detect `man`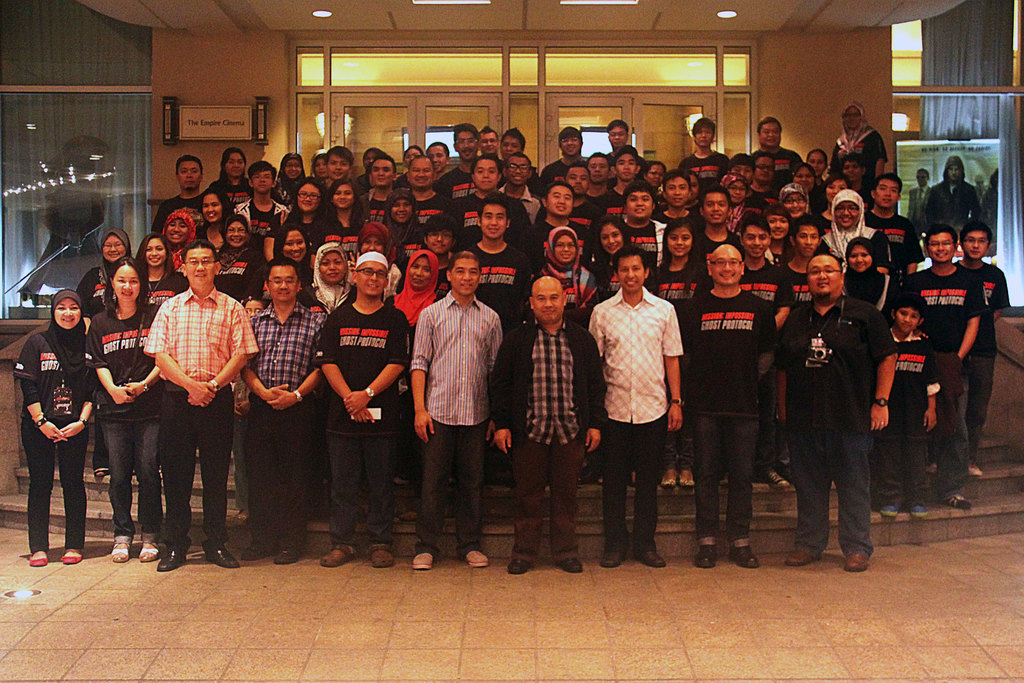
detection(688, 181, 747, 288)
